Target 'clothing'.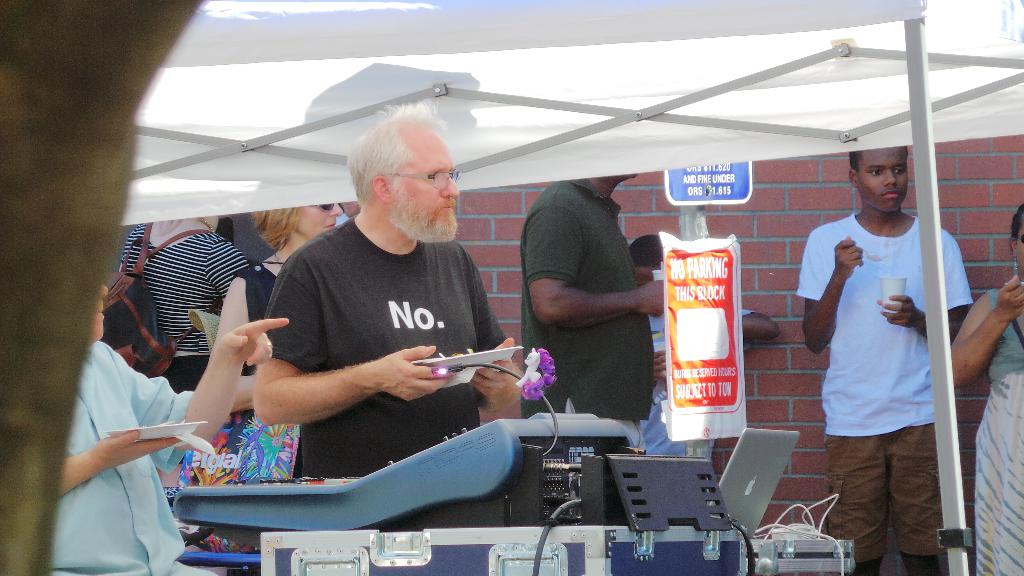
Target region: [235,266,302,374].
